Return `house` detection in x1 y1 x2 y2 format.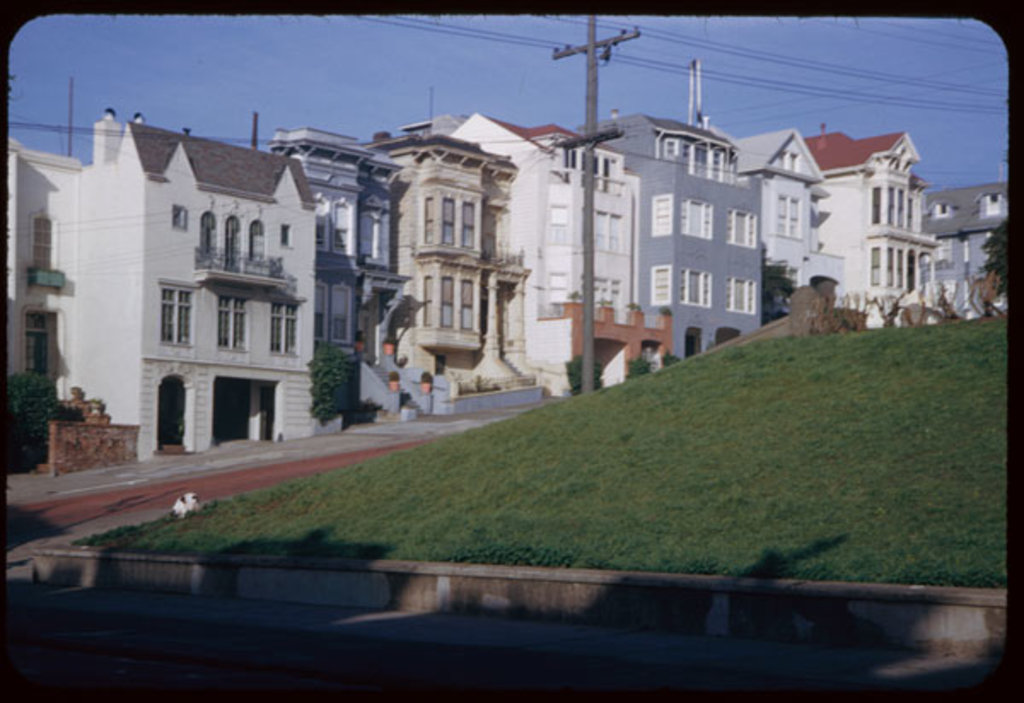
3 133 85 408.
